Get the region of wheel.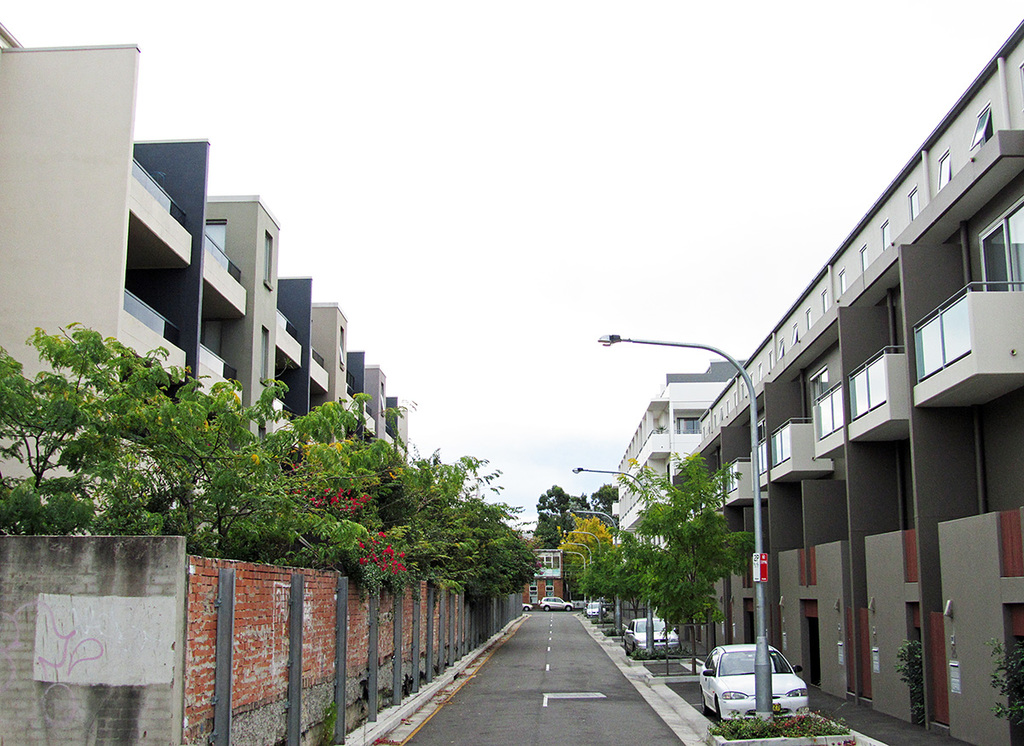
(701, 691, 707, 714).
